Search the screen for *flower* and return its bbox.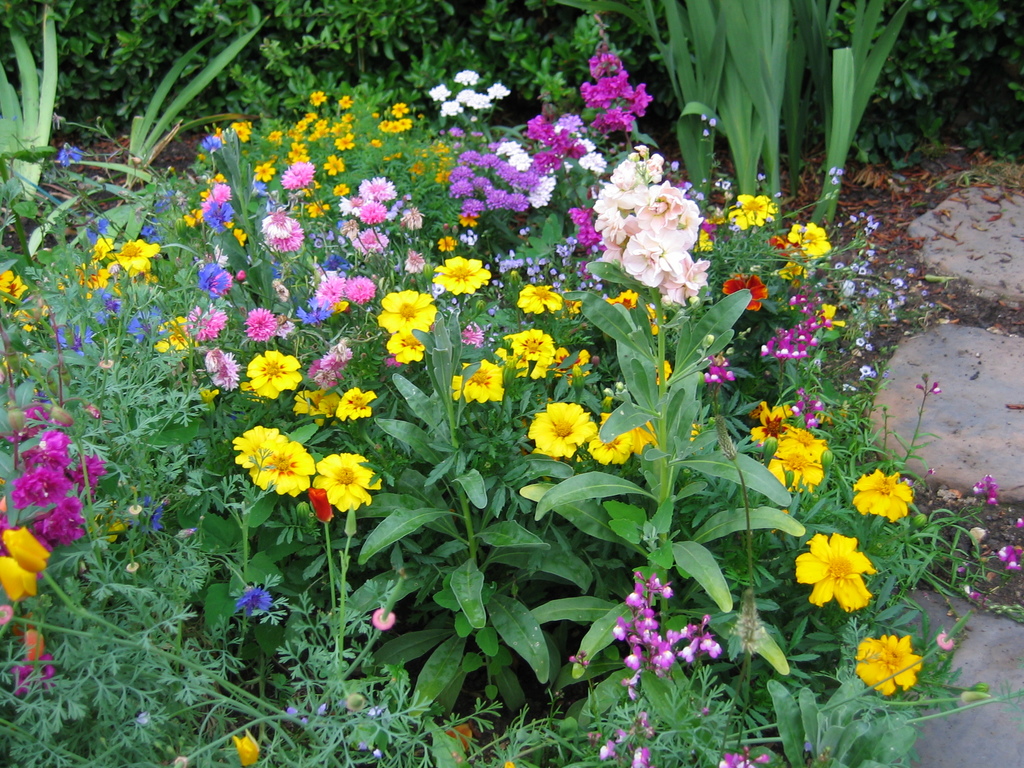
Found: detection(857, 632, 922, 701).
